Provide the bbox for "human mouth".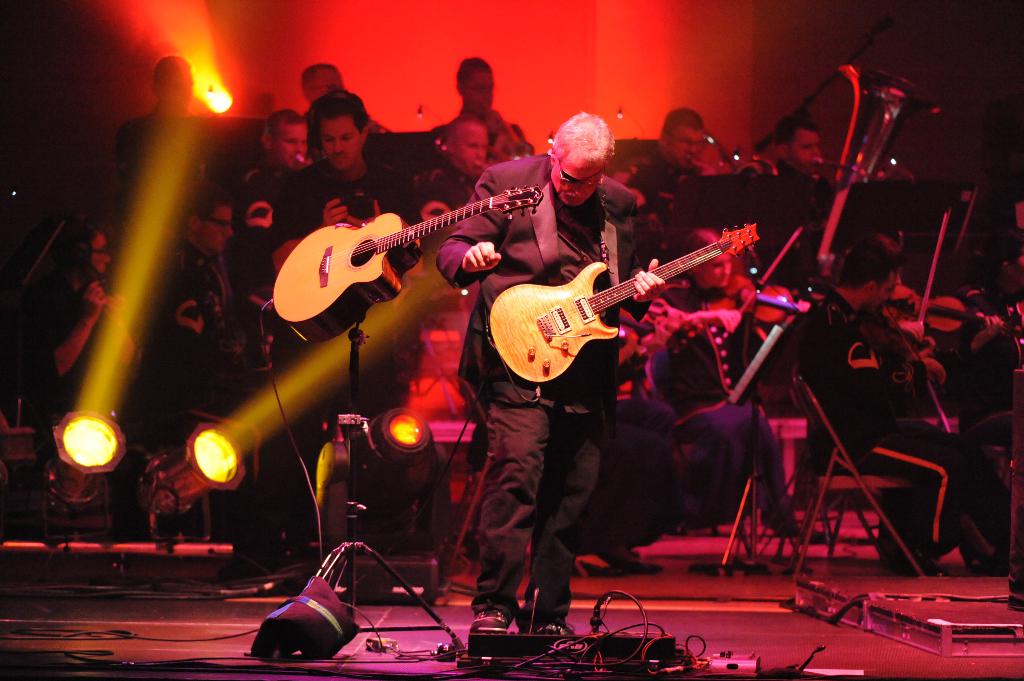
565 193 583 201.
